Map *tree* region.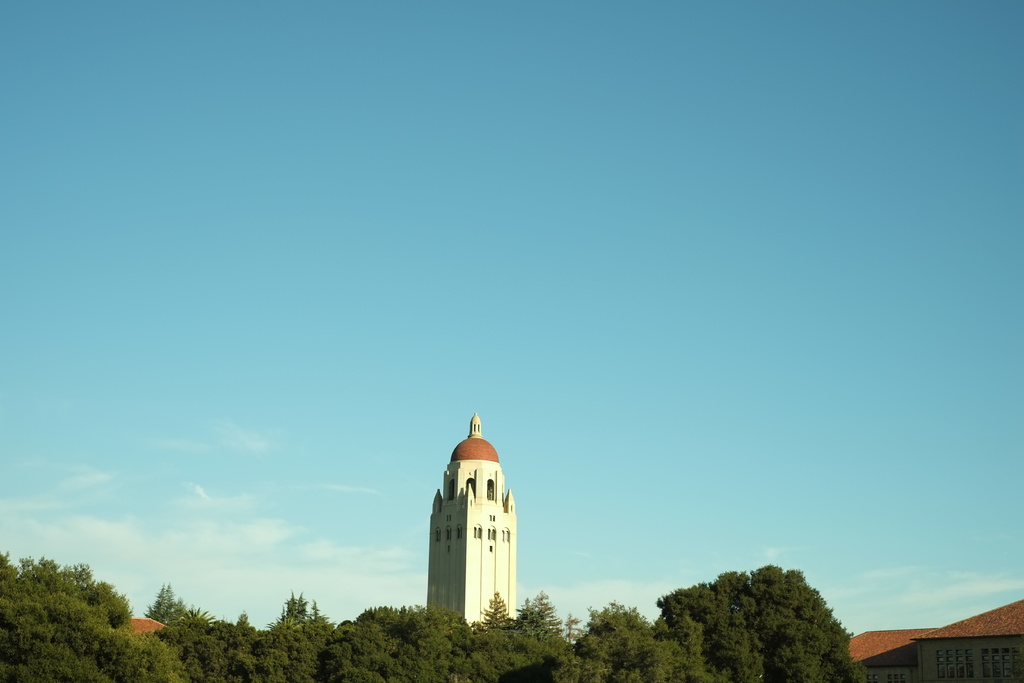
Mapped to select_region(0, 541, 193, 682).
